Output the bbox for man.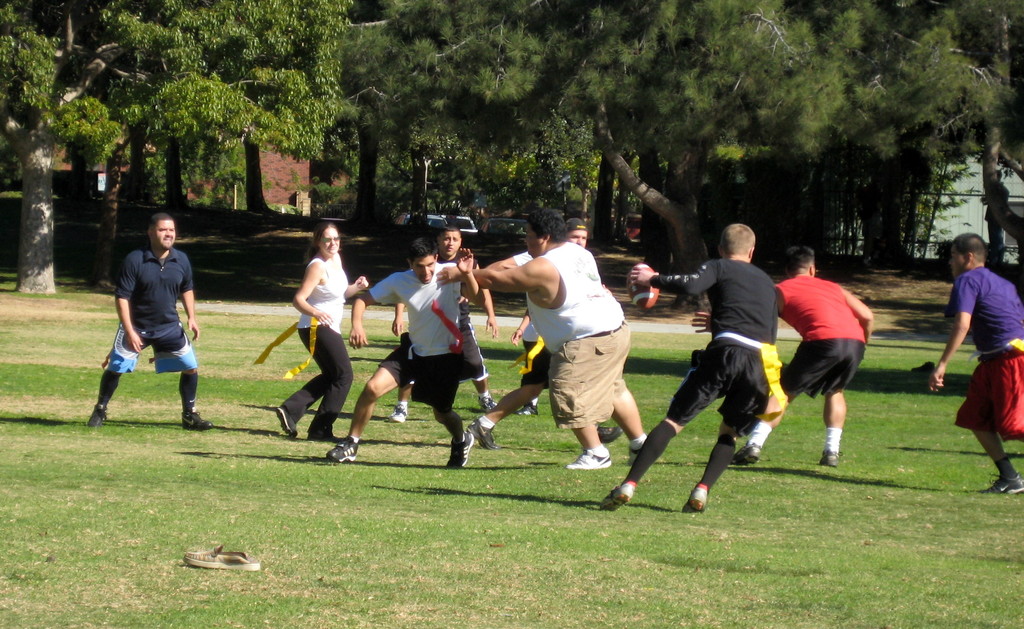
box=[94, 217, 206, 435].
